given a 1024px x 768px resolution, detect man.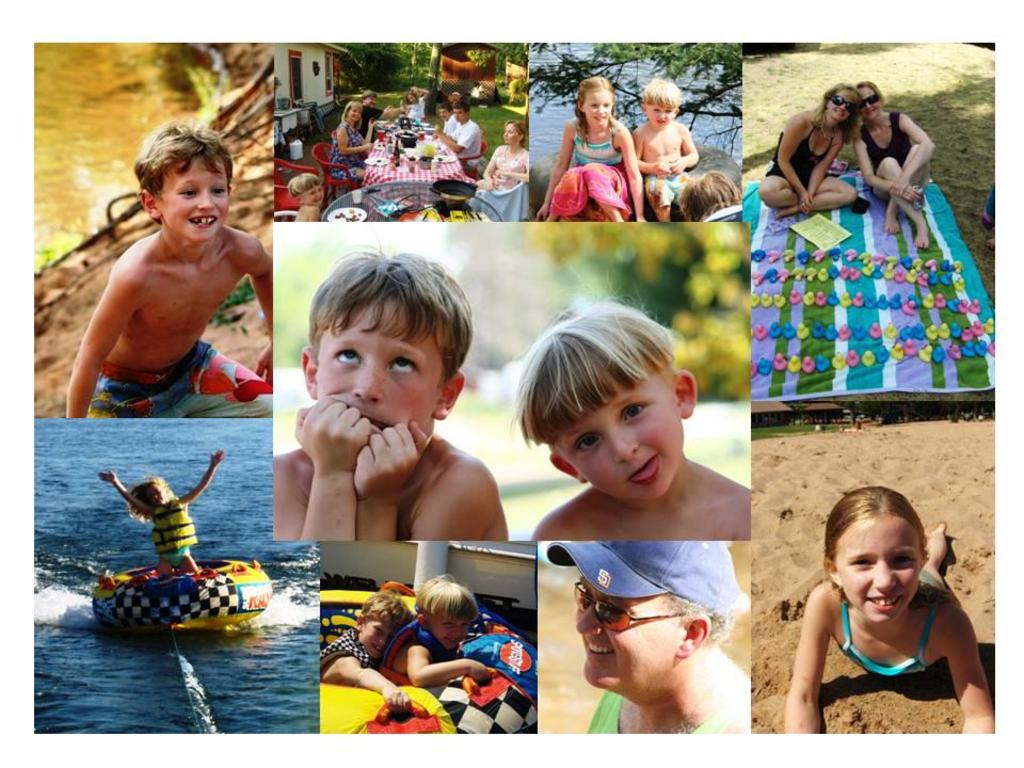
{"left": 428, "top": 102, "right": 489, "bottom": 170}.
